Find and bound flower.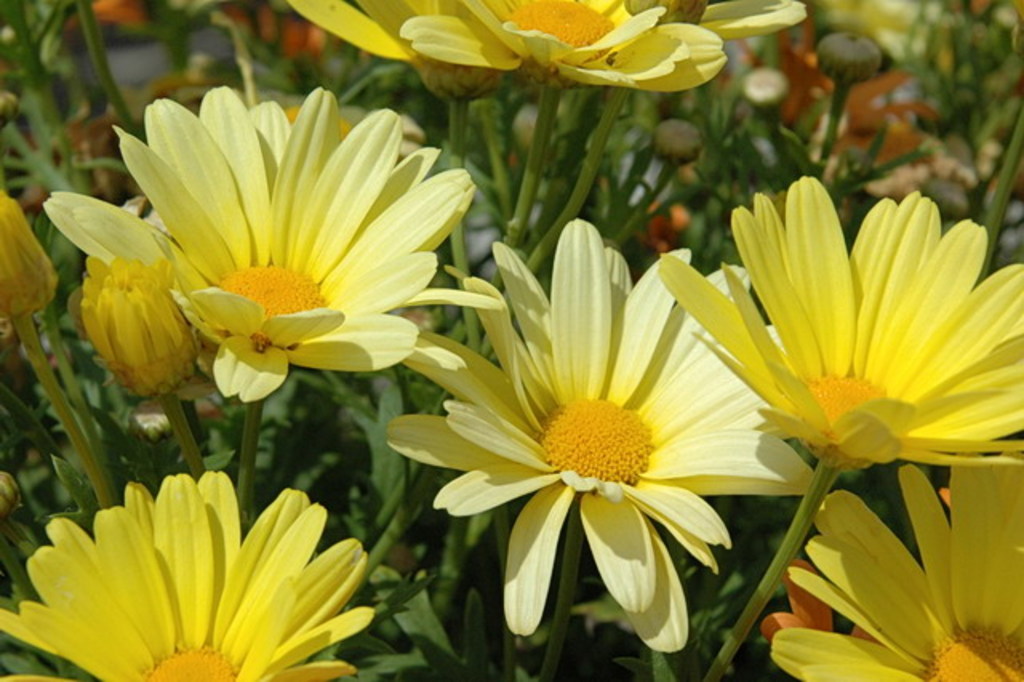
Bound: select_region(611, 0, 813, 42).
